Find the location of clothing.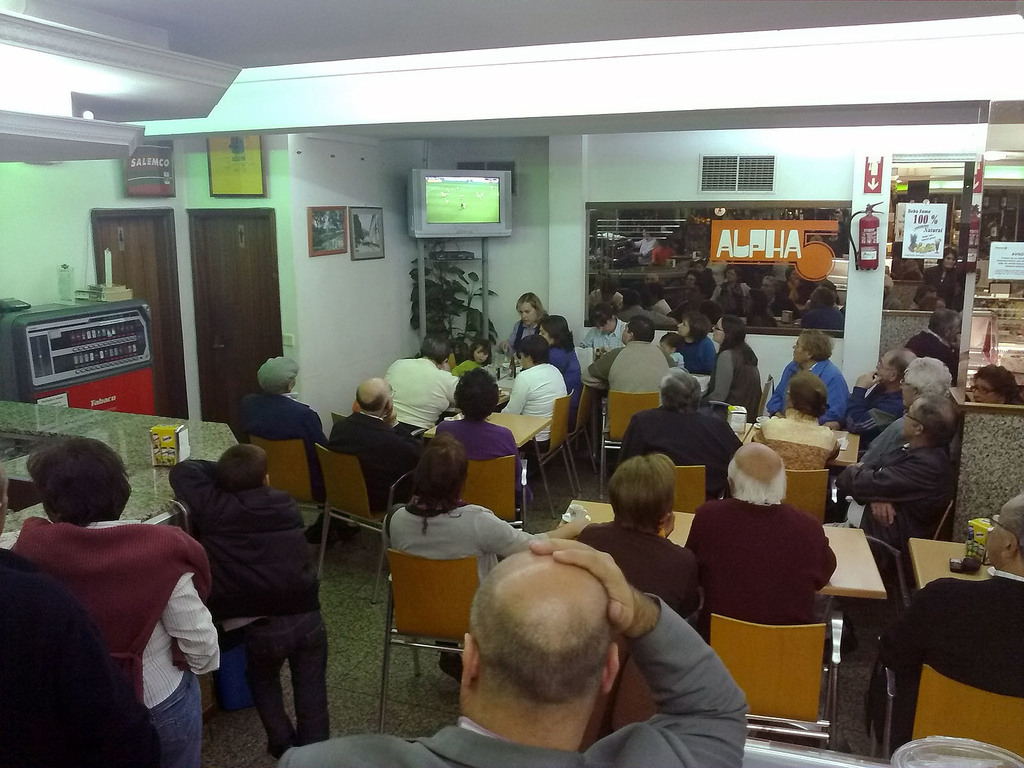
Location: 595/339/671/399.
